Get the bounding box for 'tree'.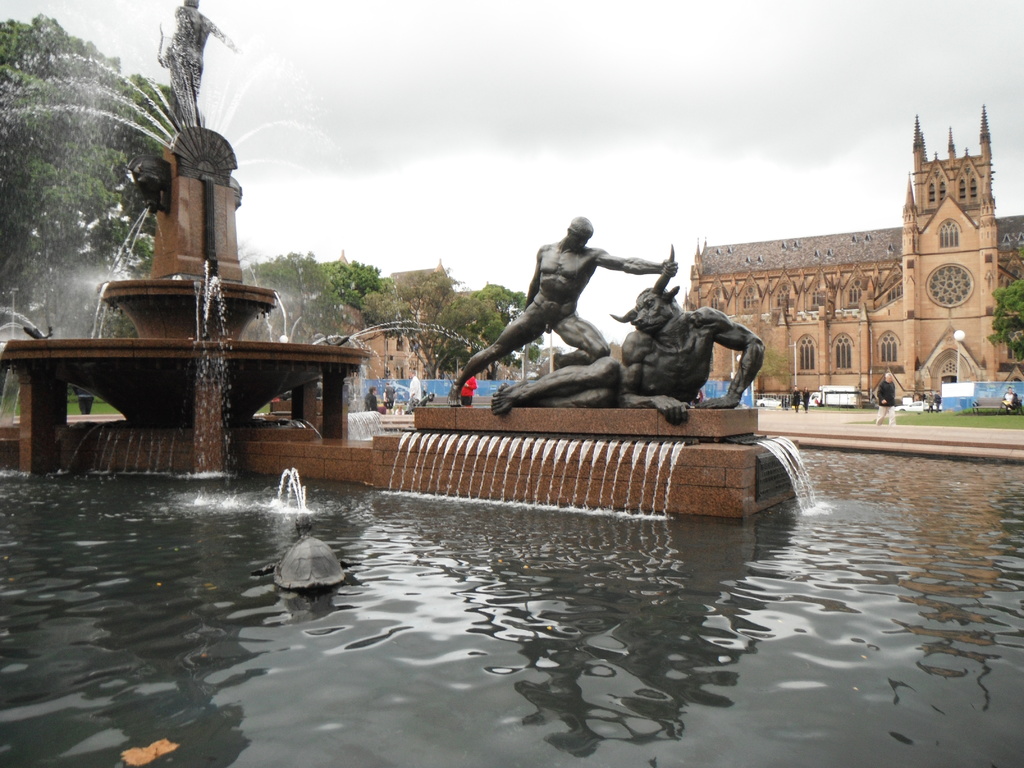
(x1=252, y1=253, x2=349, y2=351).
